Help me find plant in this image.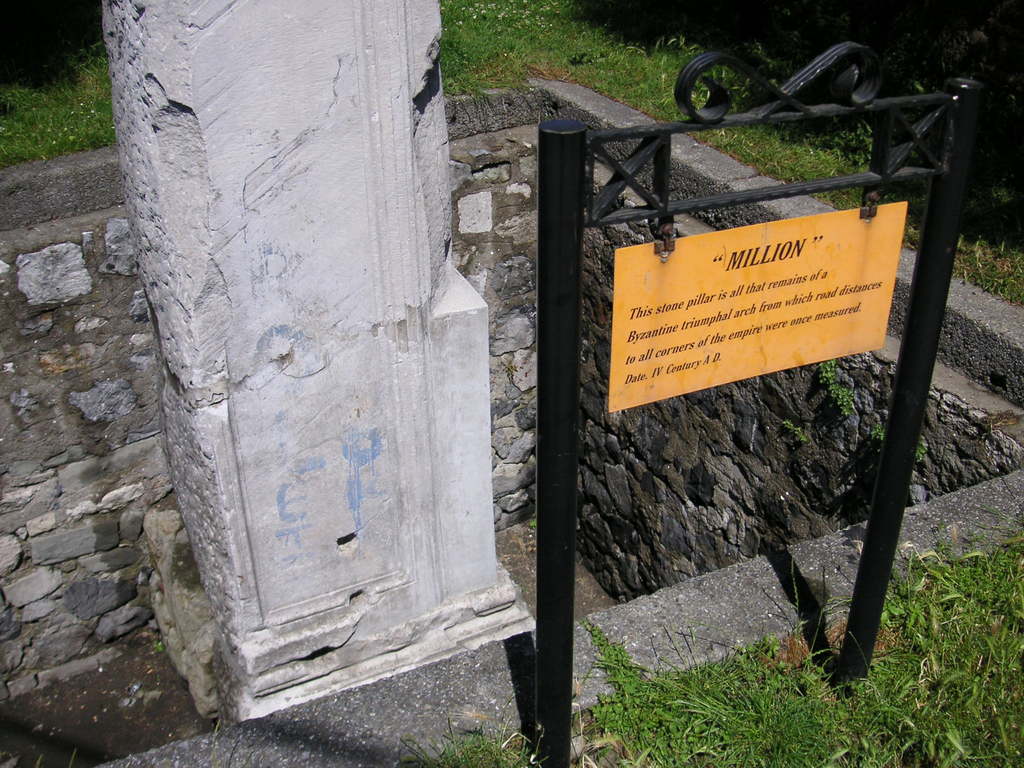
Found it: <bbox>689, 68, 715, 116</bbox>.
